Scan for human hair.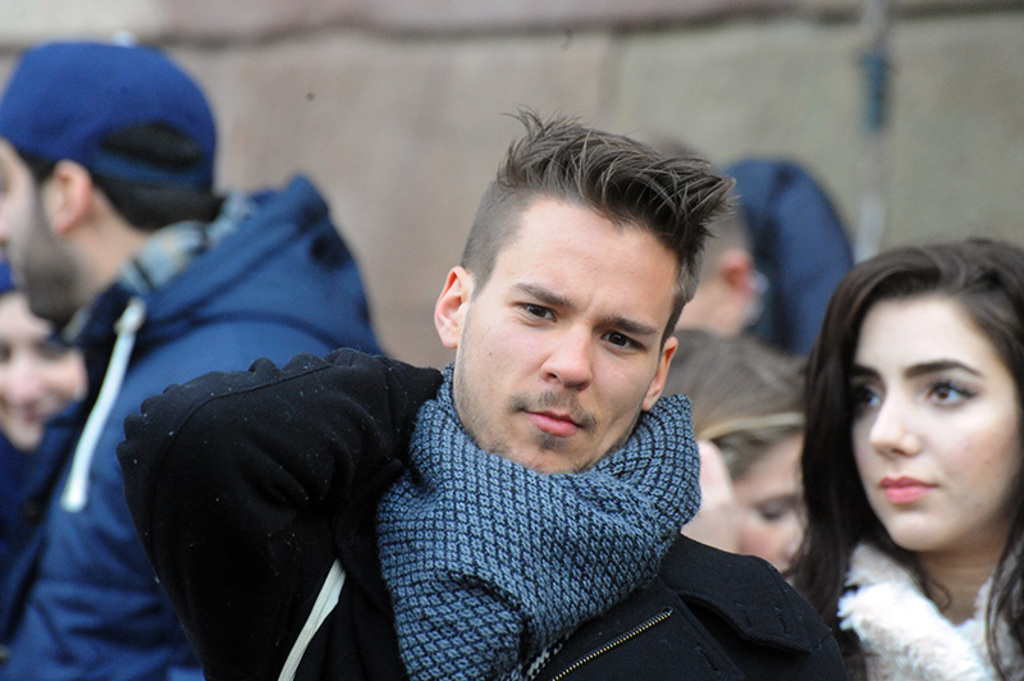
Scan result: left=8, top=143, right=227, bottom=238.
